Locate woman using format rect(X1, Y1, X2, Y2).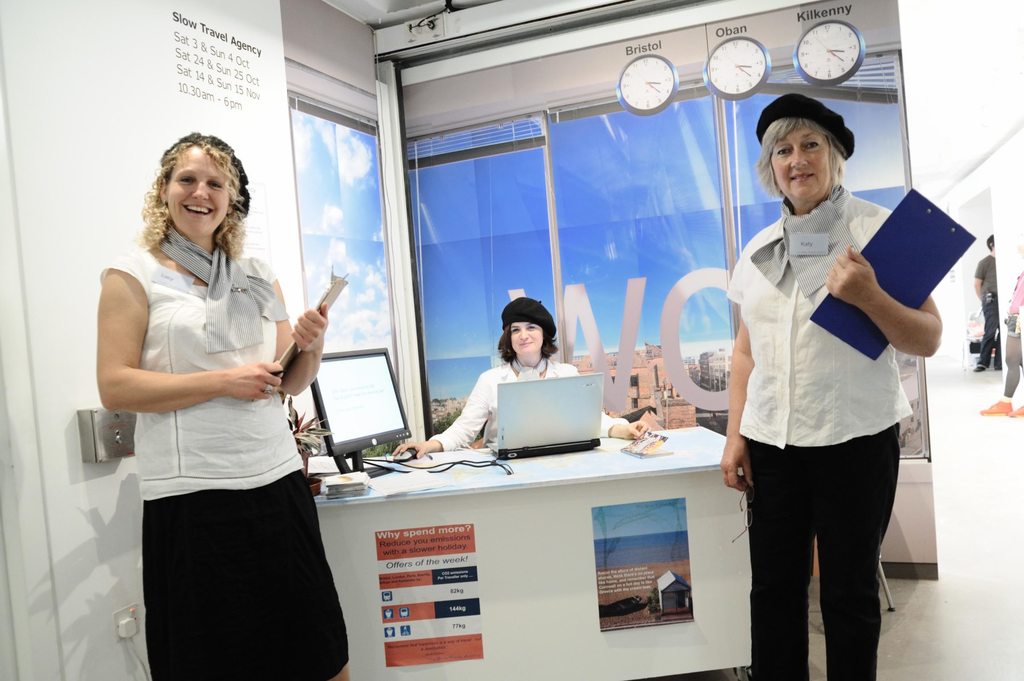
rect(712, 90, 943, 680).
